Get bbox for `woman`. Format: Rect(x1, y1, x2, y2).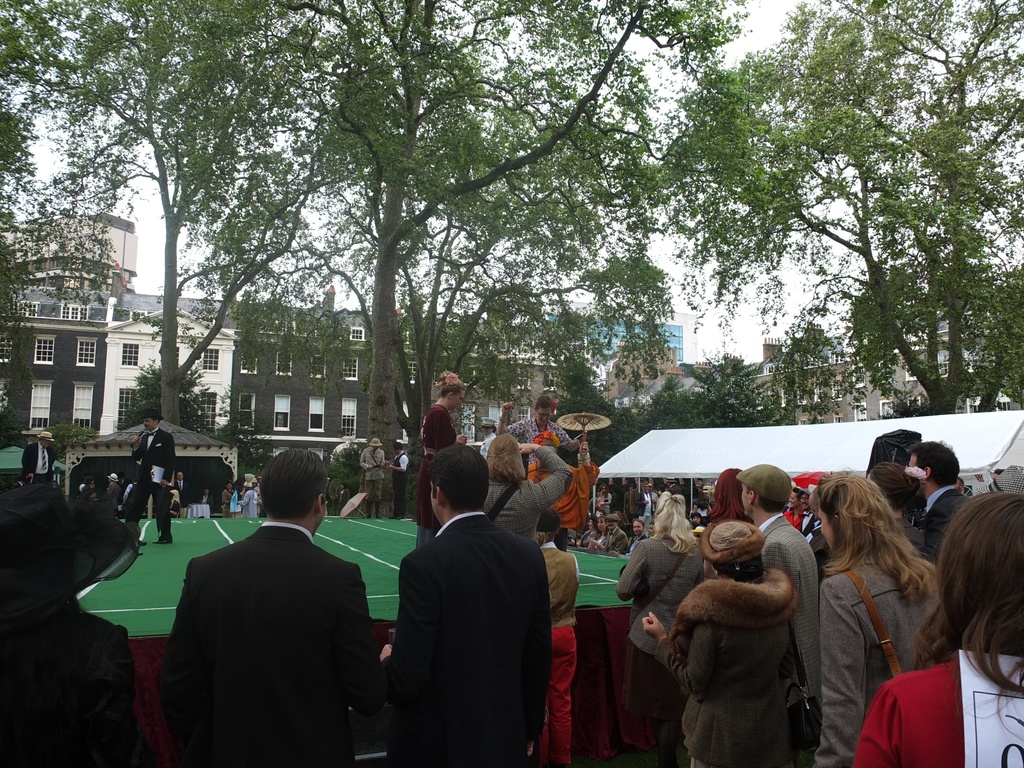
Rect(616, 486, 707, 763).
